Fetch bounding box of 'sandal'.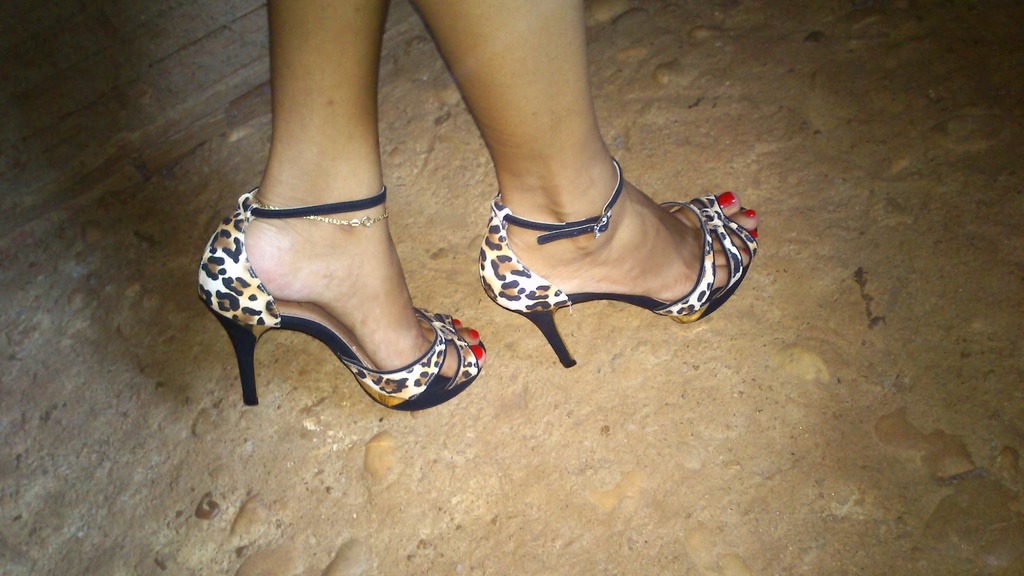
Bbox: 194,181,488,415.
